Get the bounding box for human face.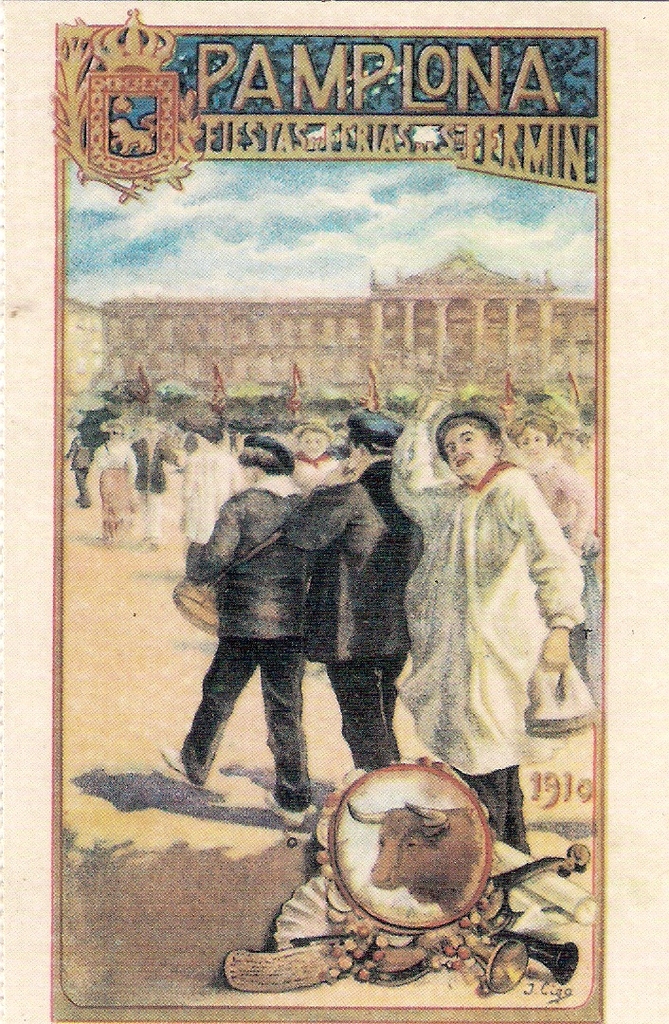
bbox(301, 431, 328, 454).
